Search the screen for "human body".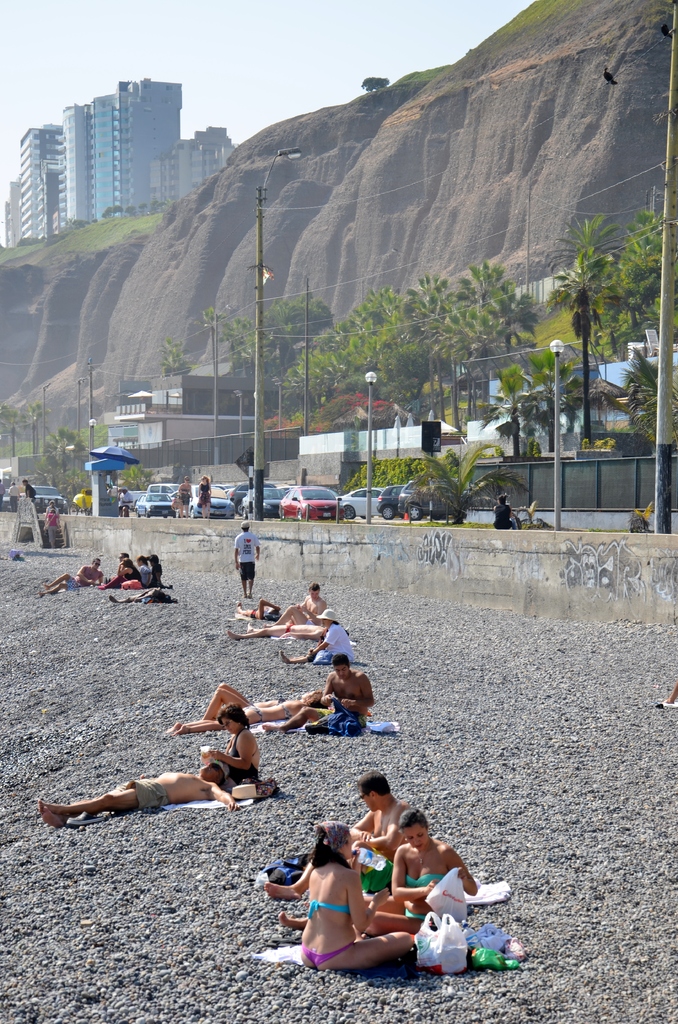
Found at box=[280, 622, 357, 666].
